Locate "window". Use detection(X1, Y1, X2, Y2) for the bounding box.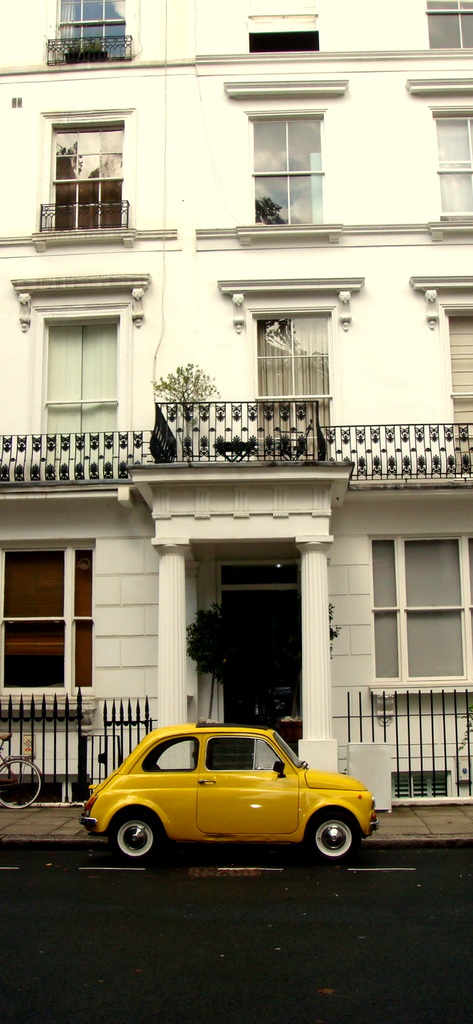
detection(63, 0, 126, 56).
